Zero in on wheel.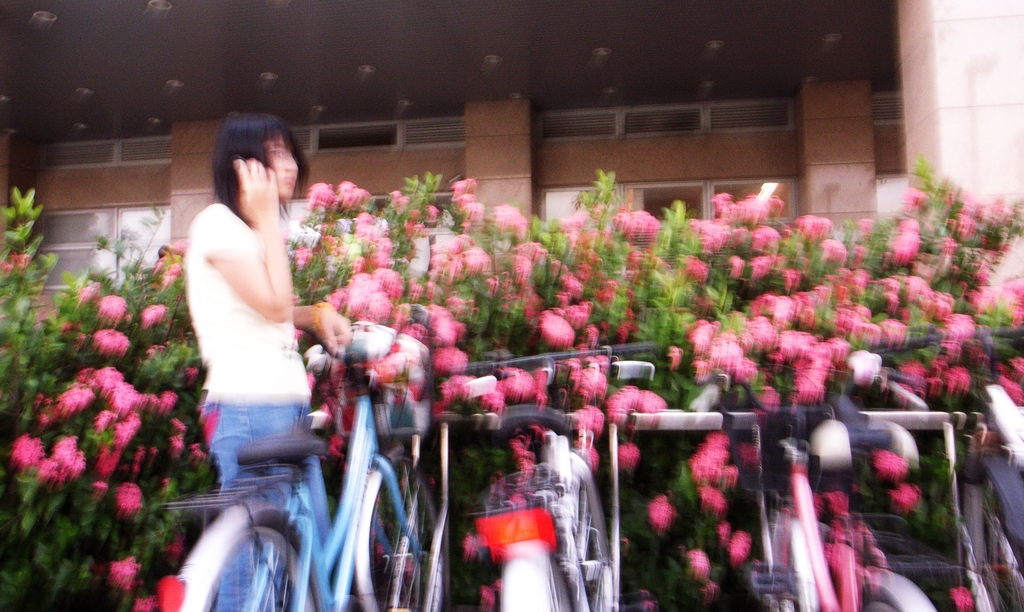
Zeroed in: 566, 468, 607, 611.
